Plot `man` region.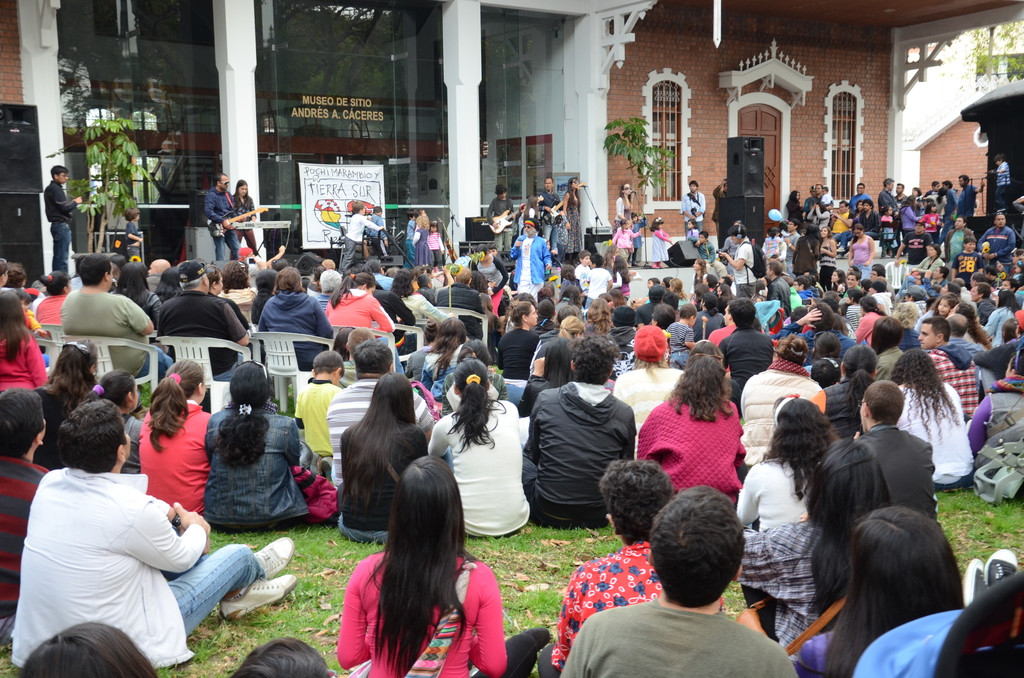
Plotted at pyautogui.locateOnScreen(781, 222, 797, 276).
